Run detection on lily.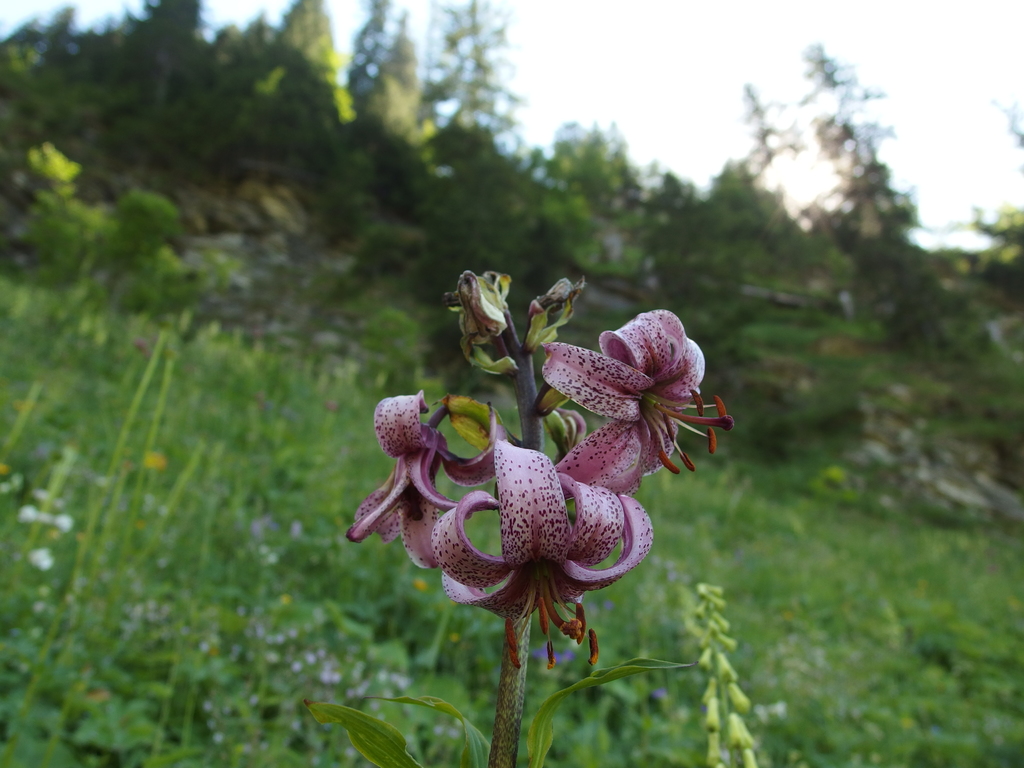
Result: 550/307/733/472.
